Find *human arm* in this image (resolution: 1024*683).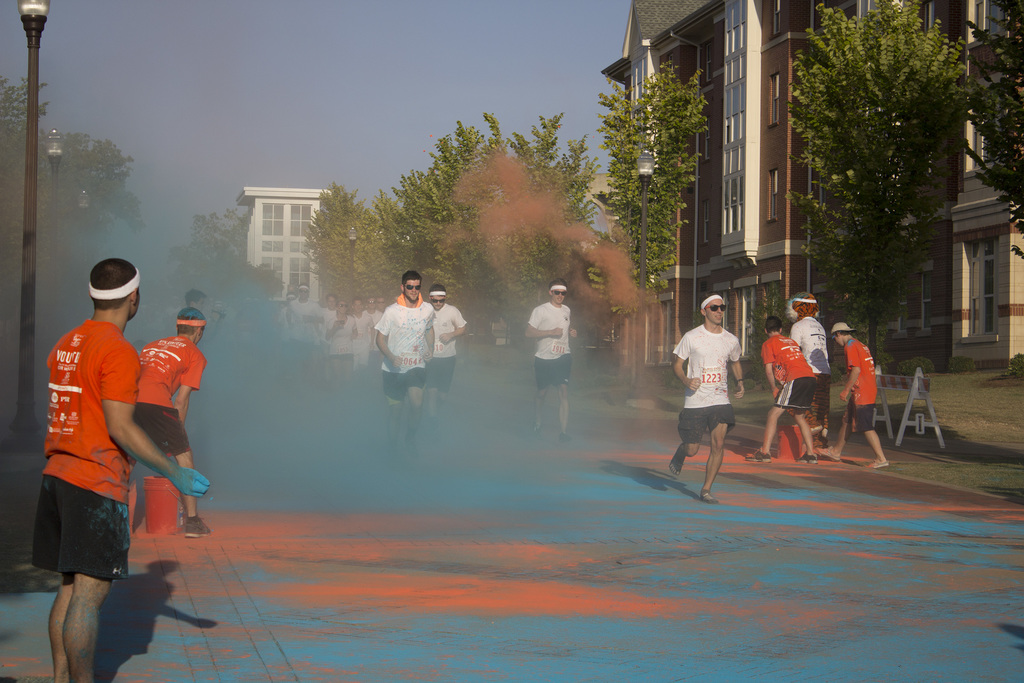
Rect(372, 307, 409, 368).
